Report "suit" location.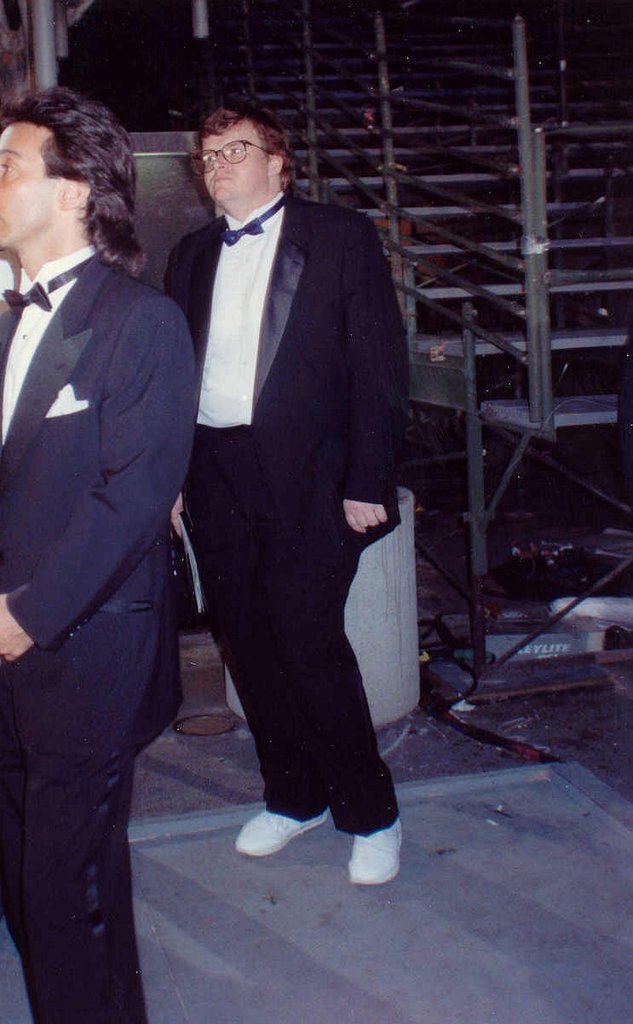
Report: [164, 190, 411, 834].
